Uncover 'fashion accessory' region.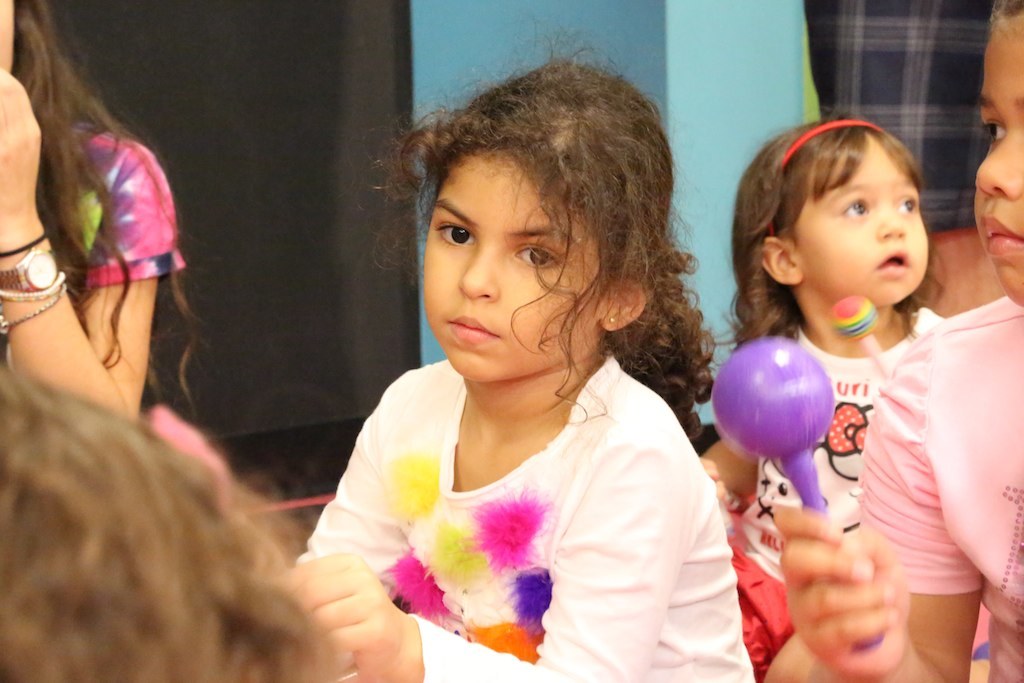
Uncovered: BBox(1, 274, 67, 298).
